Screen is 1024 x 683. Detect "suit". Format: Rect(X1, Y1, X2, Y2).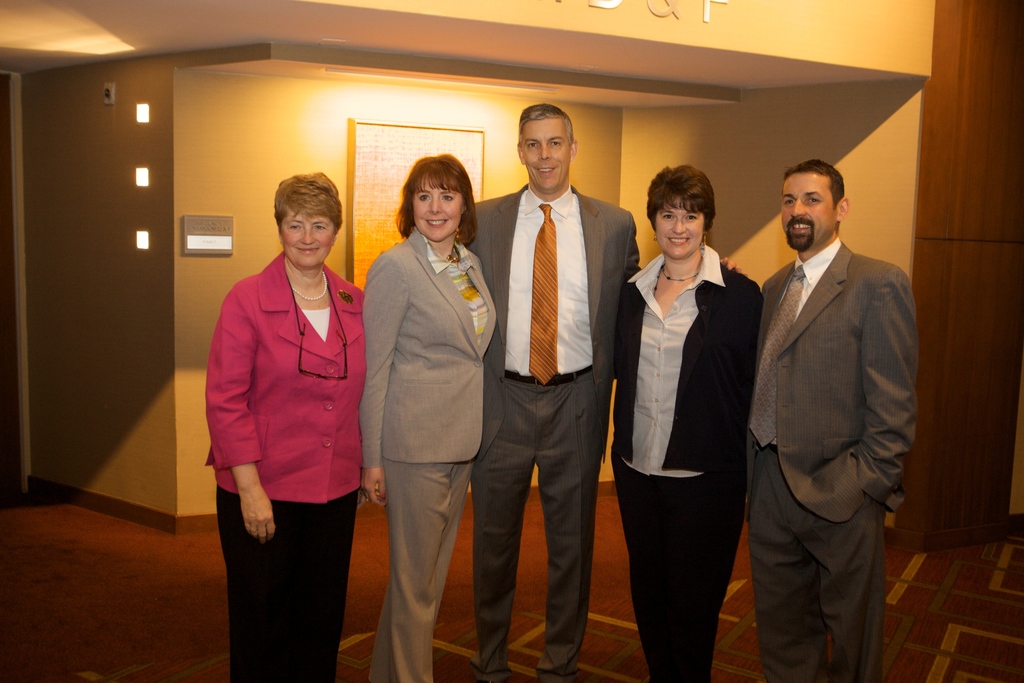
Rect(199, 252, 367, 682).
